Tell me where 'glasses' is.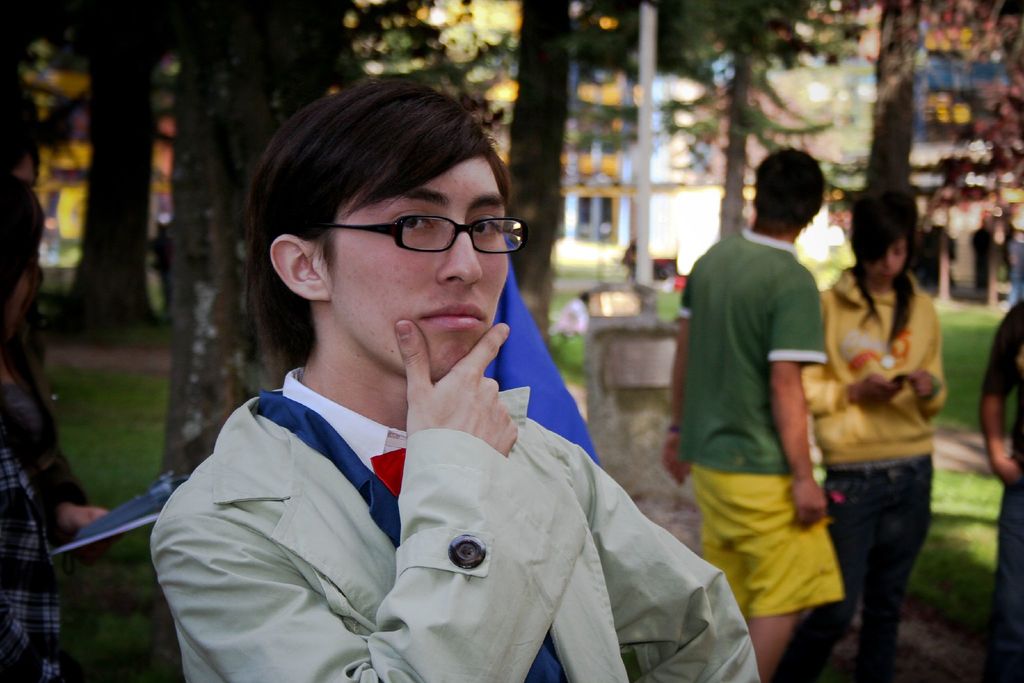
'glasses' is at {"left": 314, "top": 210, "right": 532, "bottom": 273}.
